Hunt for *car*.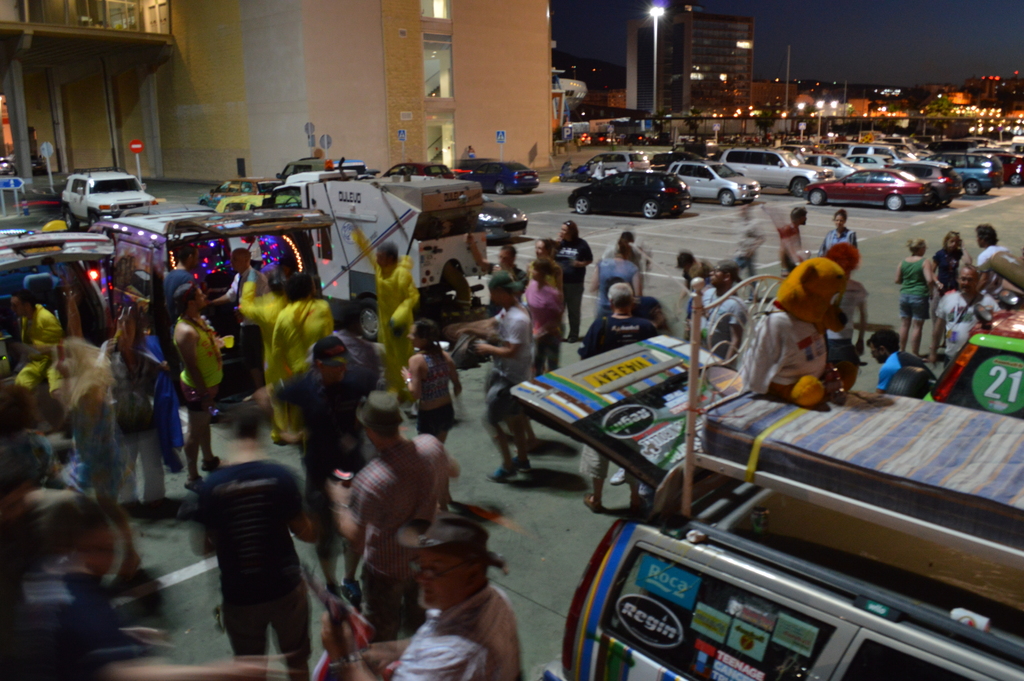
Hunted down at l=478, t=196, r=528, b=241.
